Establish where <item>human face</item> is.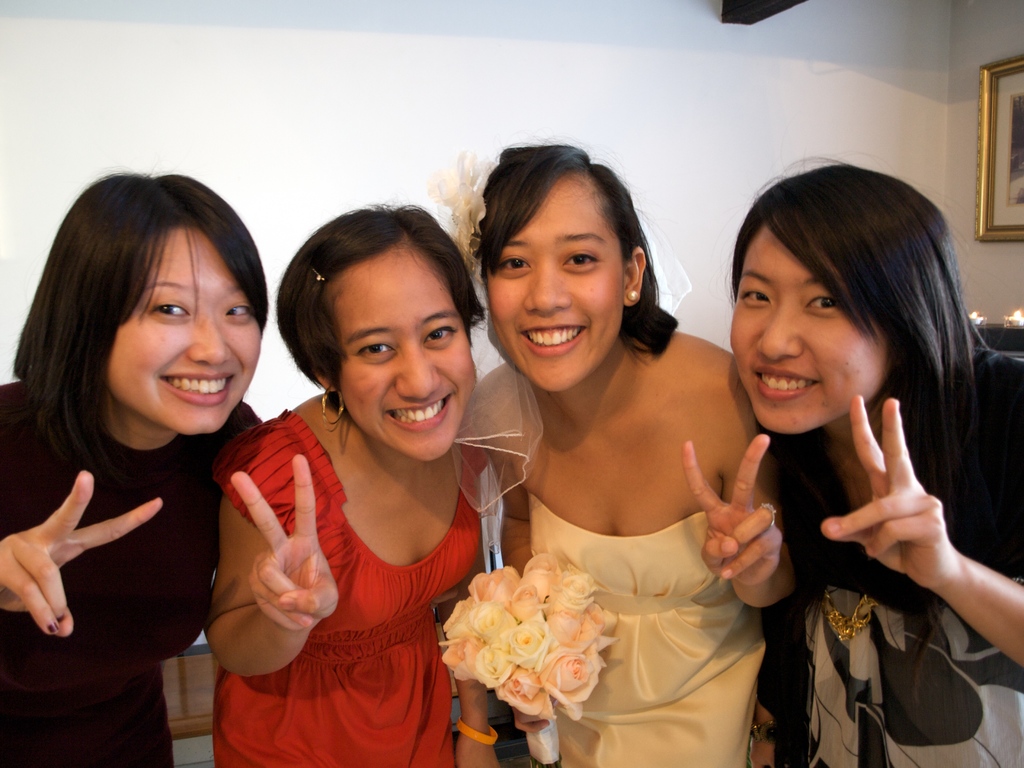
Established at Rect(107, 230, 260, 436).
